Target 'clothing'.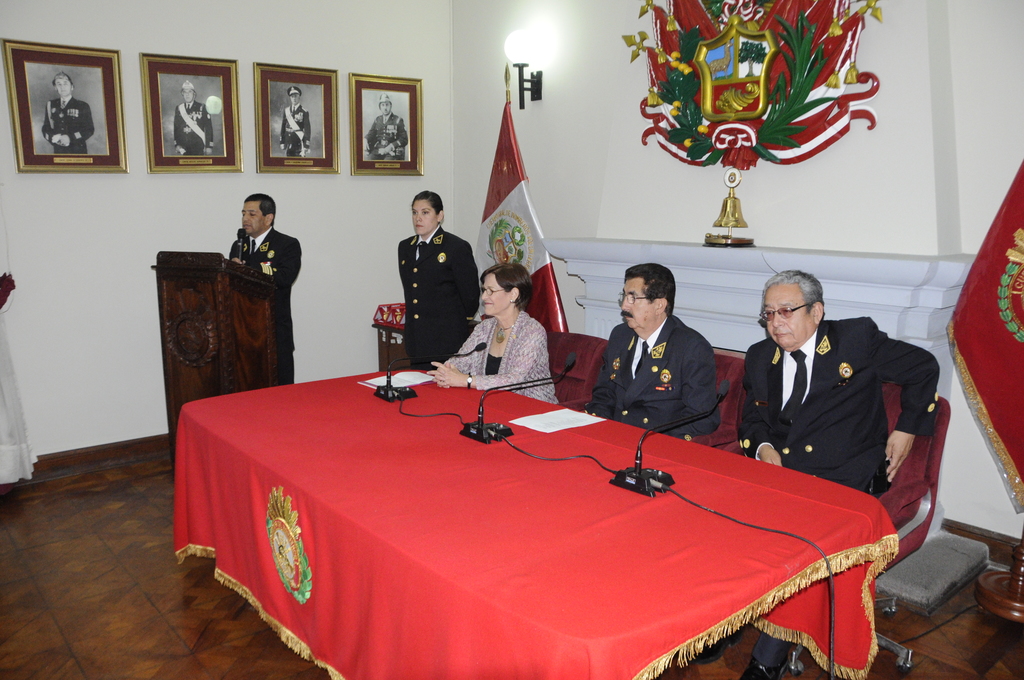
Target region: (x1=364, y1=109, x2=409, y2=165).
